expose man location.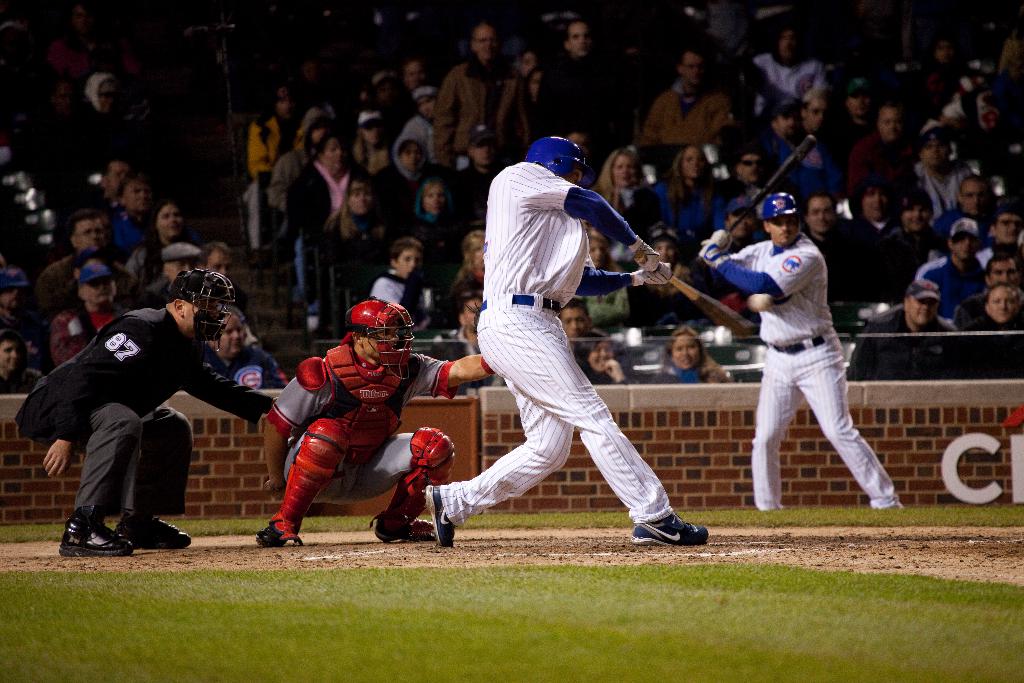
Exposed at select_region(368, 61, 406, 137).
